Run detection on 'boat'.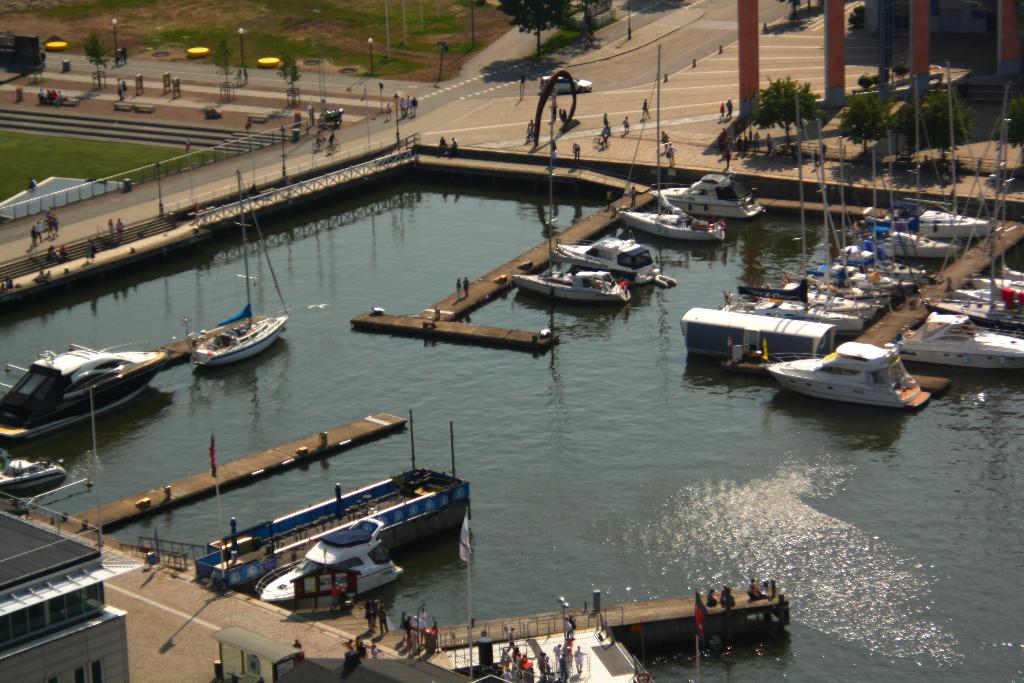
Result: 196:407:469:586.
